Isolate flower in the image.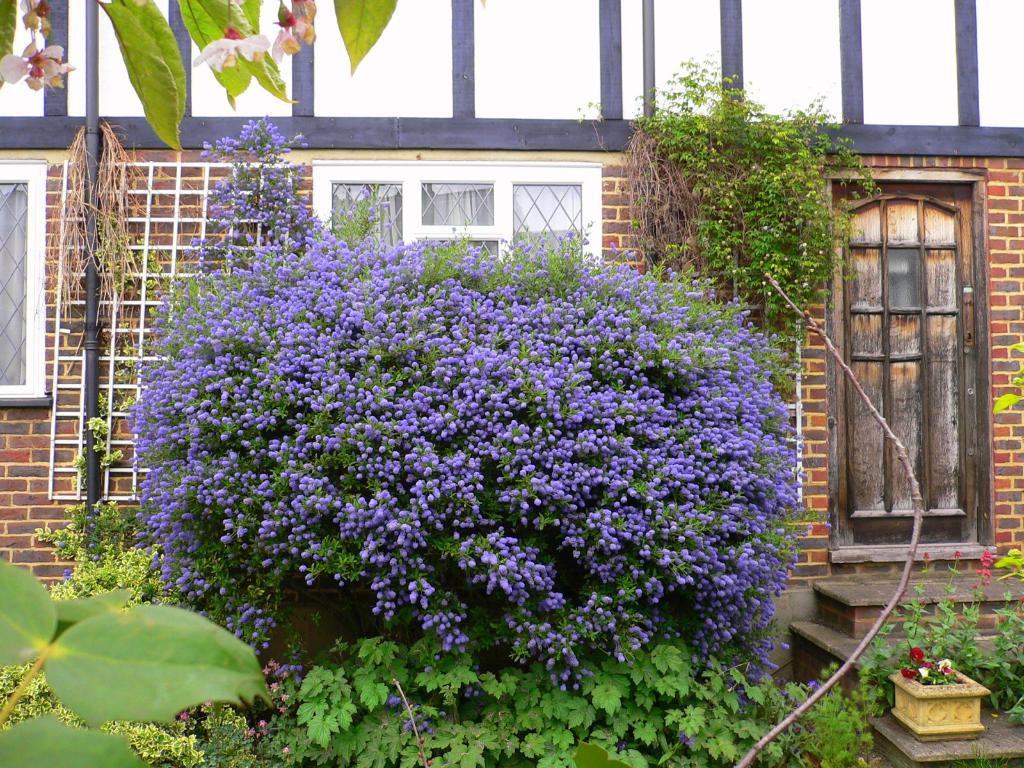
Isolated region: [901, 664, 915, 678].
